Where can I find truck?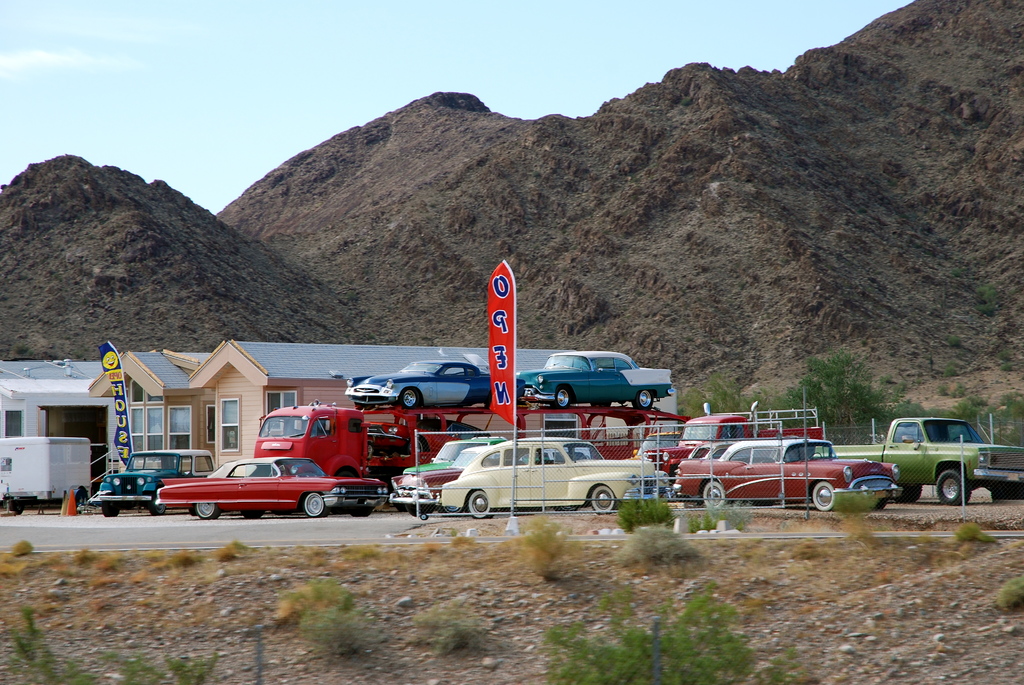
You can find it at locate(810, 413, 1023, 506).
